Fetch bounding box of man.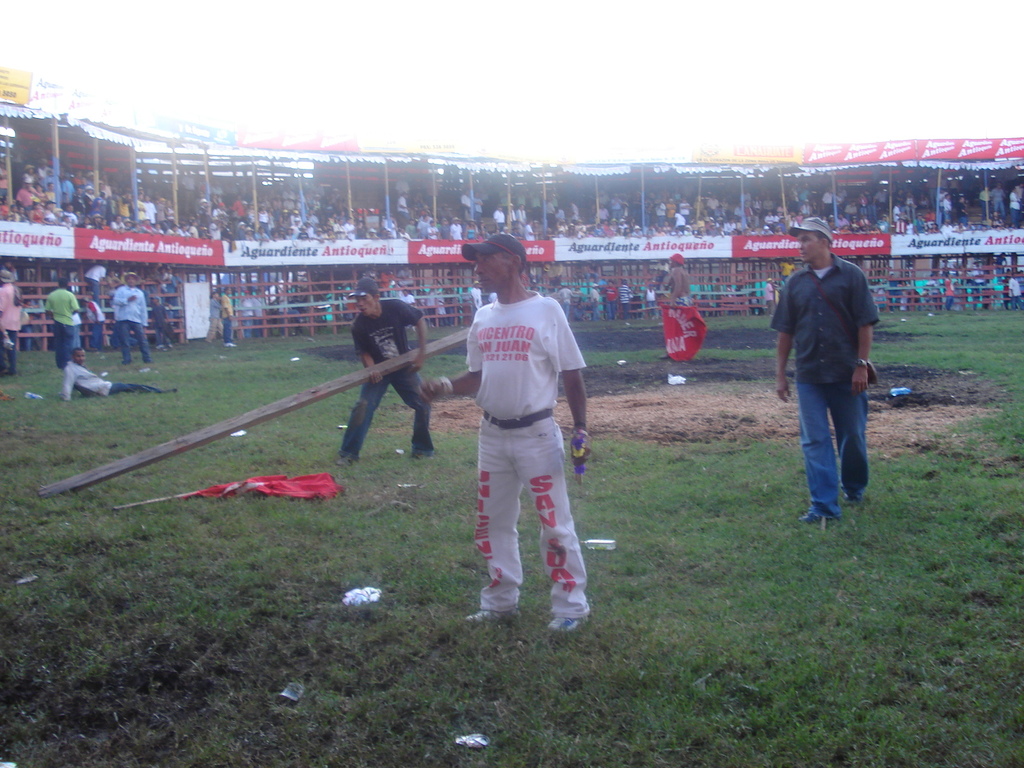
Bbox: (79,297,109,355).
